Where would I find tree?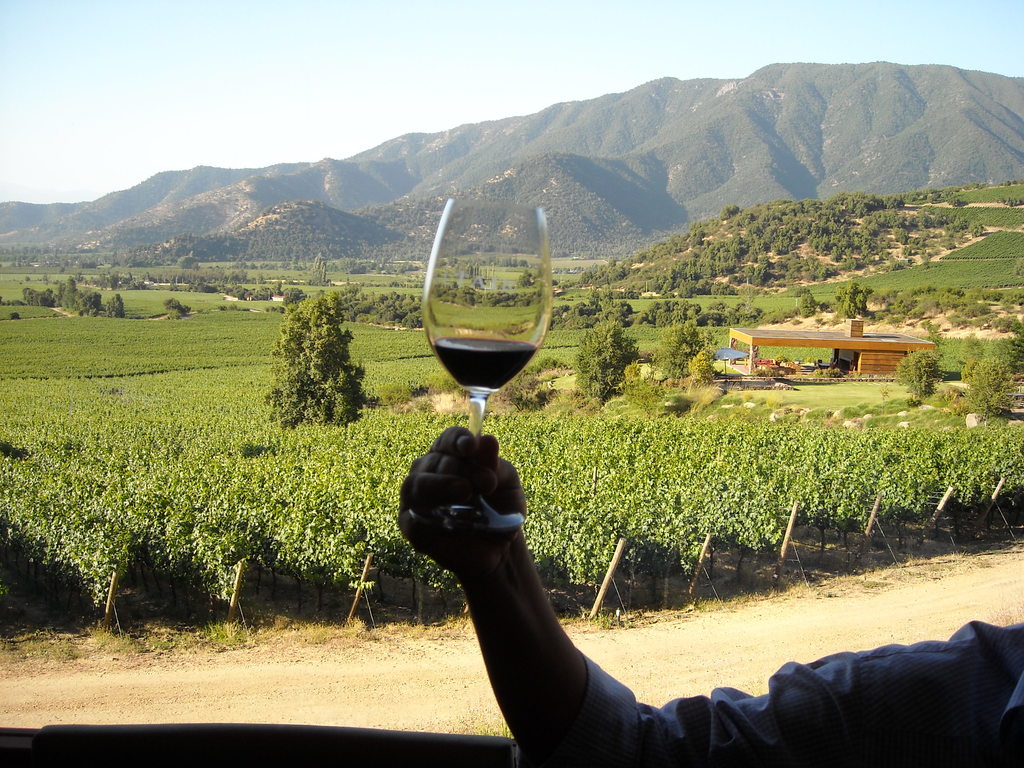
At Rect(596, 282, 621, 323).
